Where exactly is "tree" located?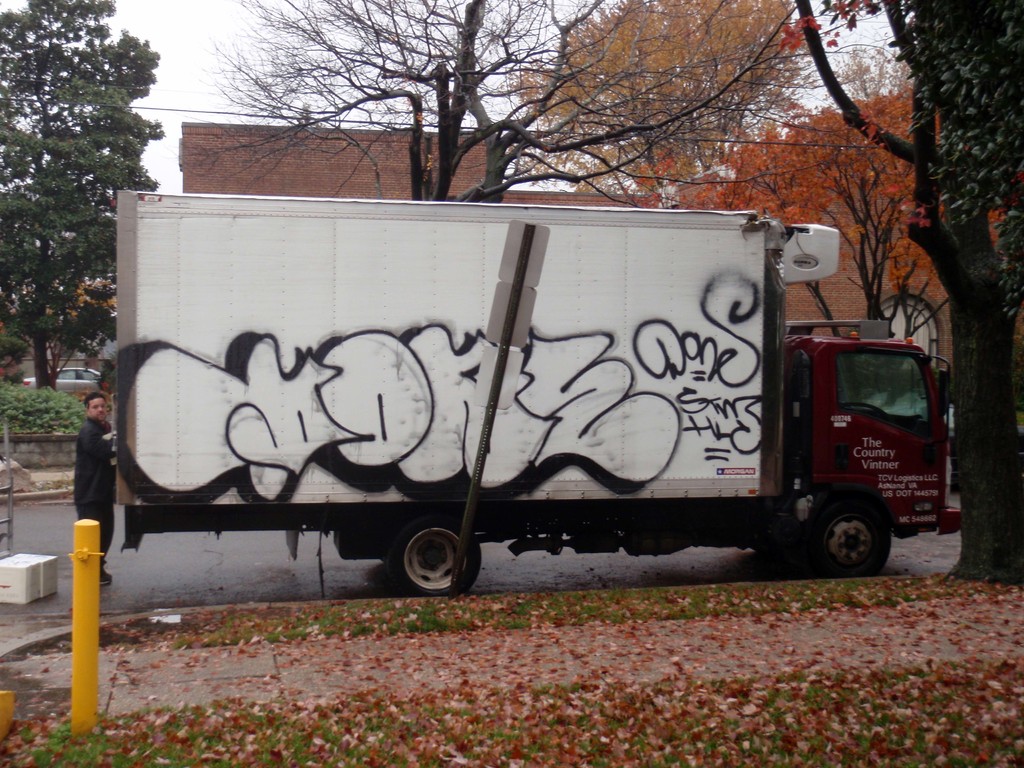
Its bounding box is l=490, t=0, r=826, b=186.
